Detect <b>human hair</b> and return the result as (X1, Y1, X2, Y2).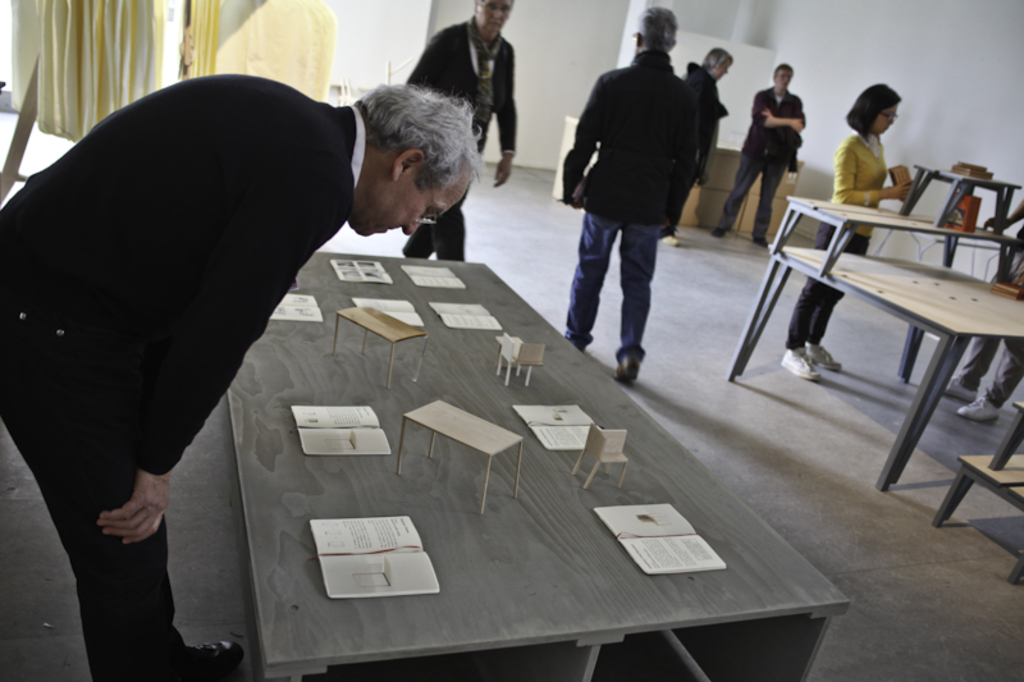
(774, 64, 795, 75).
